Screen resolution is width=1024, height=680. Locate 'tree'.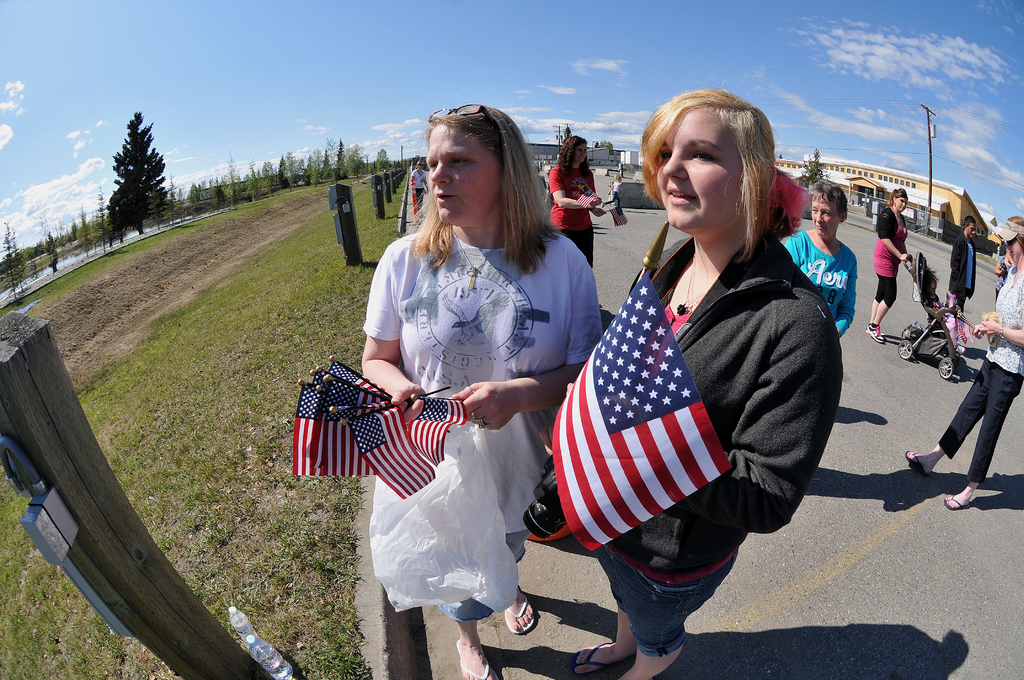
61 203 98 244.
